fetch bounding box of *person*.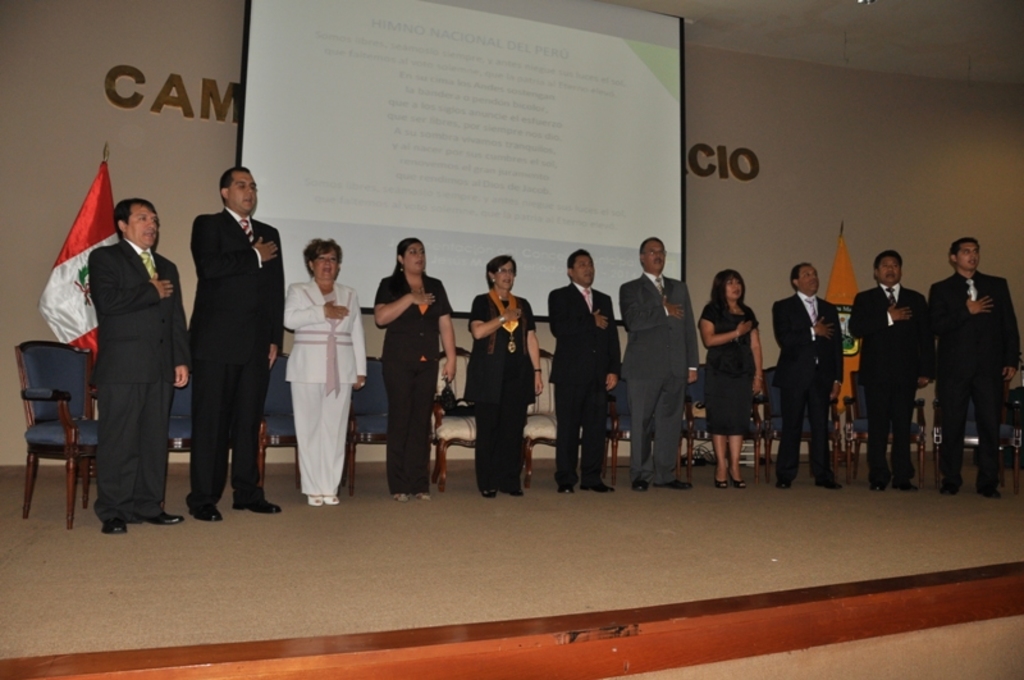
Bbox: [x1=773, y1=259, x2=846, y2=490].
